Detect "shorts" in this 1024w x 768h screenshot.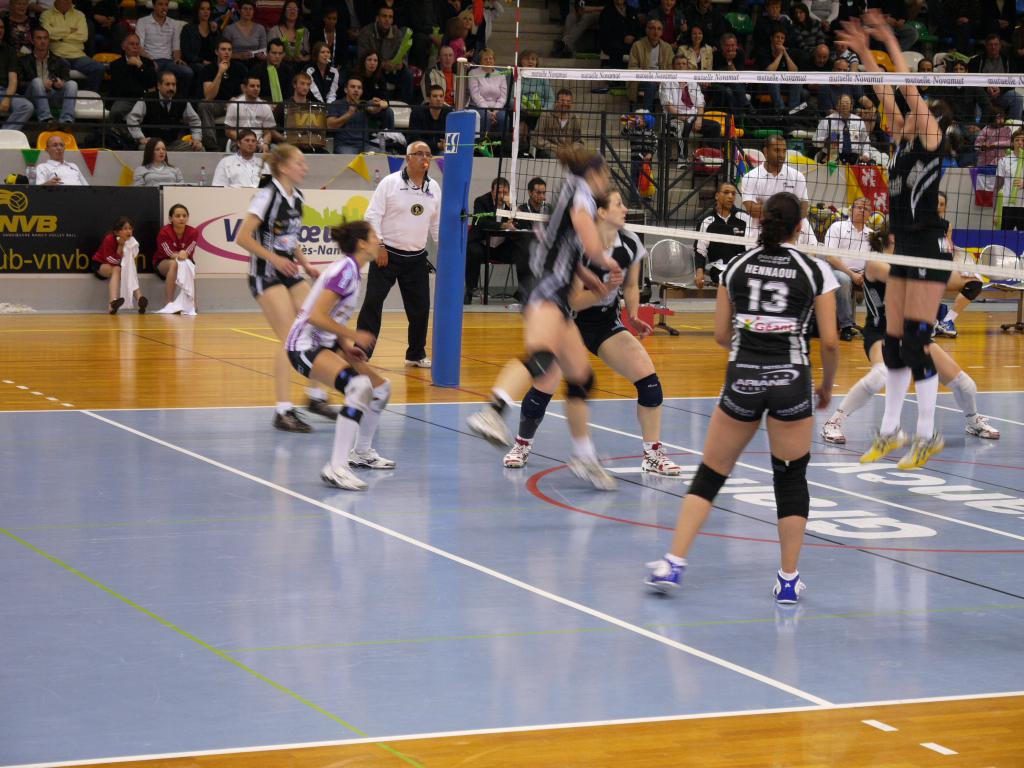
Detection: bbox=[708, 259, 743, 287].
